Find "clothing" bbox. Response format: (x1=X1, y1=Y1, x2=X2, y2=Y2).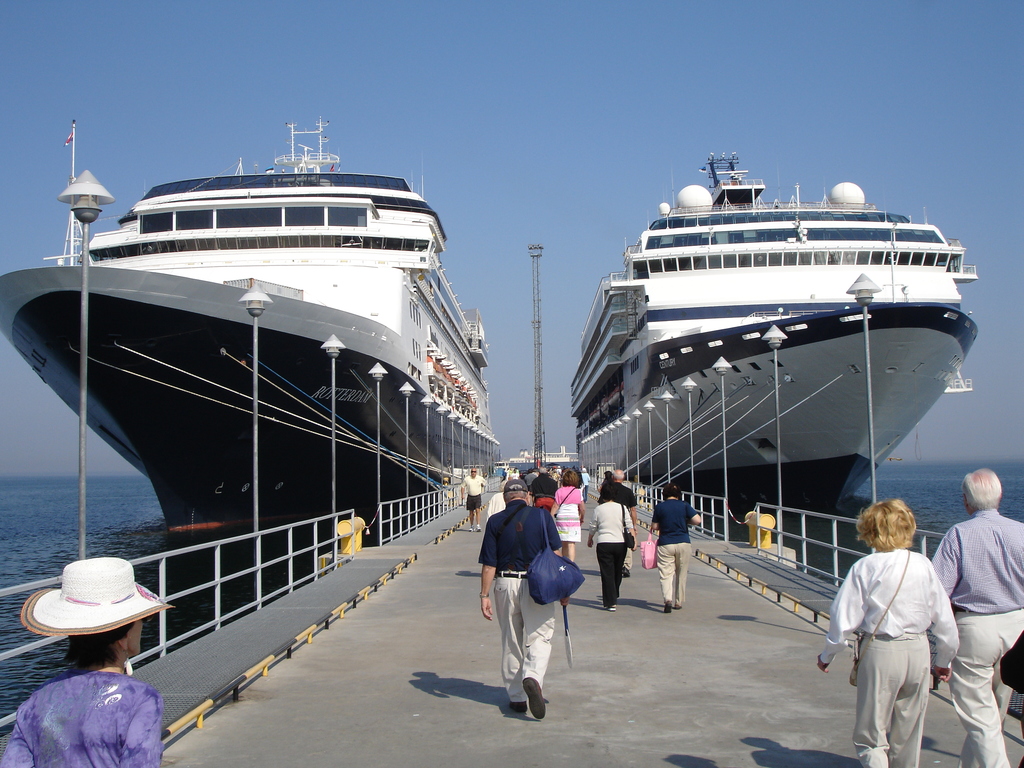
(x1=578, y1=472, x2=591, y2=502).
